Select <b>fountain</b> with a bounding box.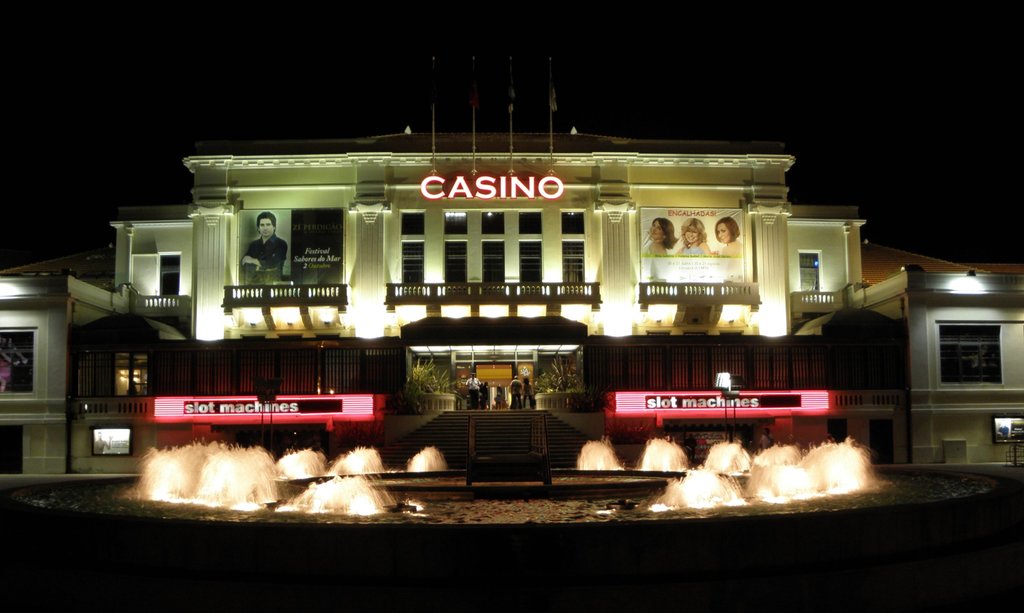
bbox(573, 417, 887, 519).
